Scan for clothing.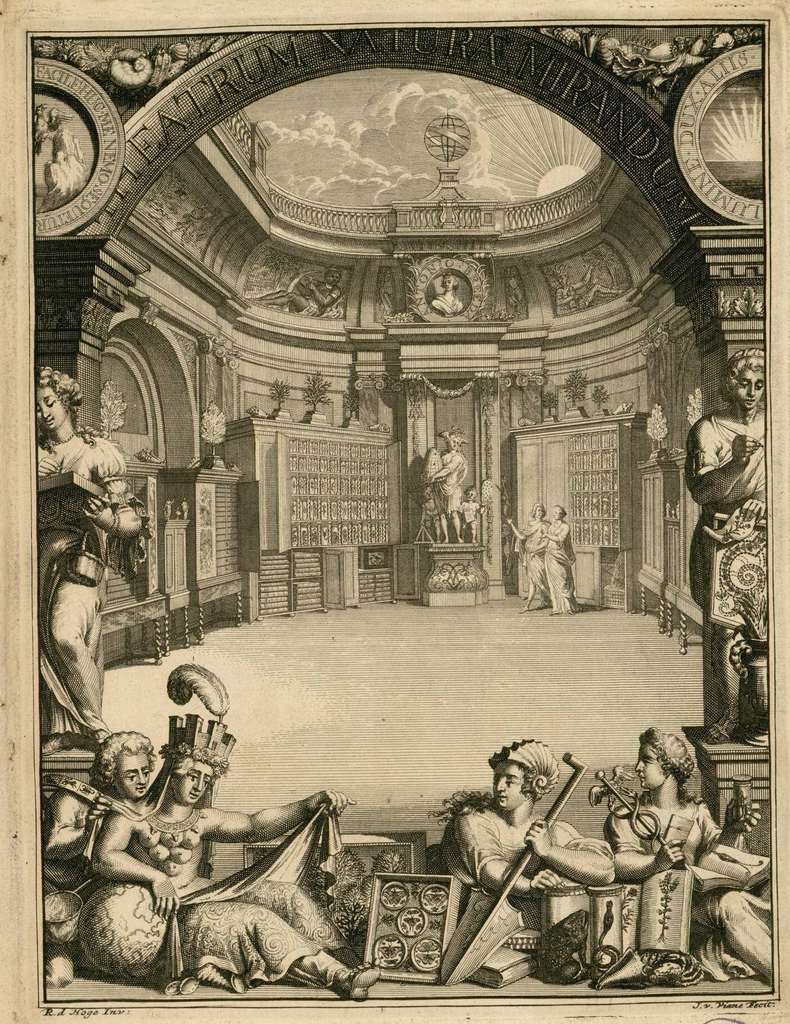
Scan result: 431, 447, 471, 515.
